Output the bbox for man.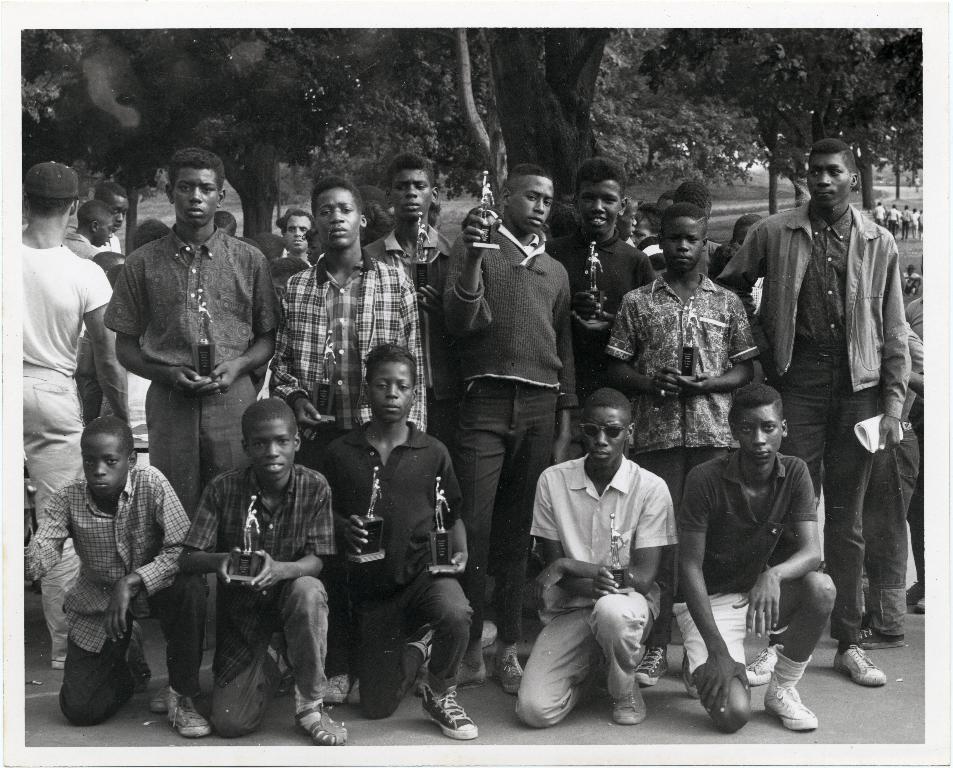
rect(437, 160, 574, 694).
